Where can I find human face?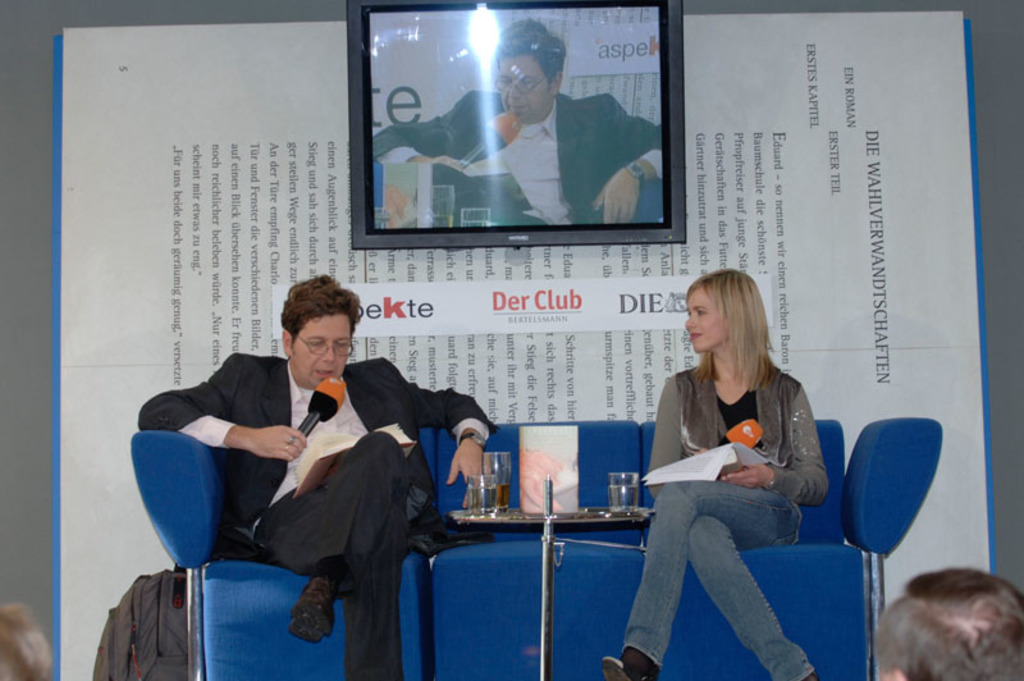
You can find it at detection(498, 54, 545, 118).
